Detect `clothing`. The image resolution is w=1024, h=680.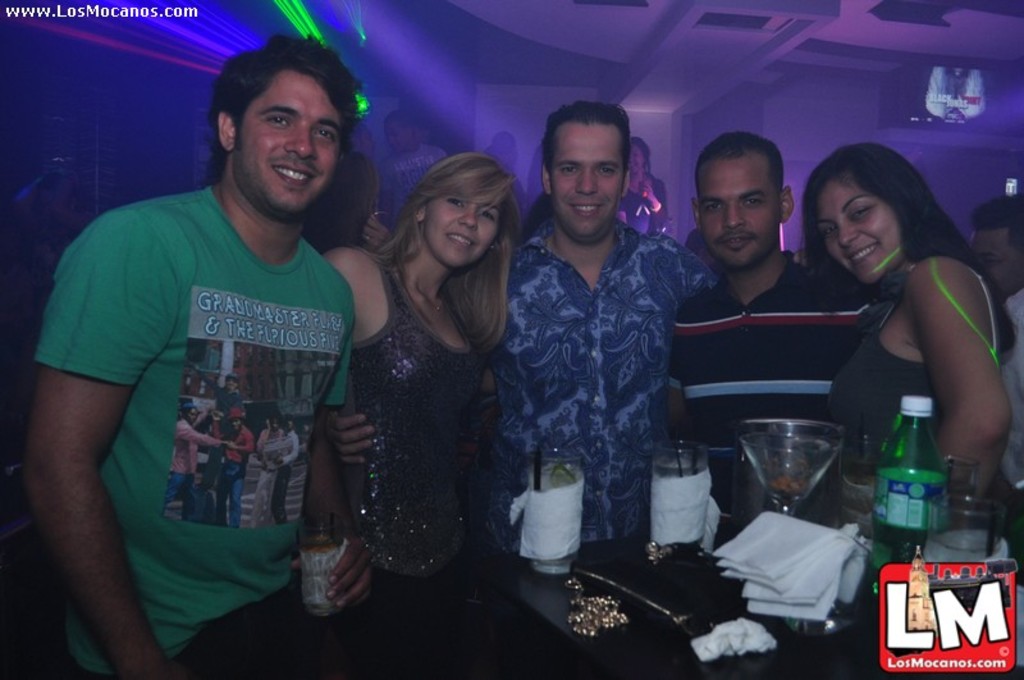
select_region(669, 247, 869, 522).
